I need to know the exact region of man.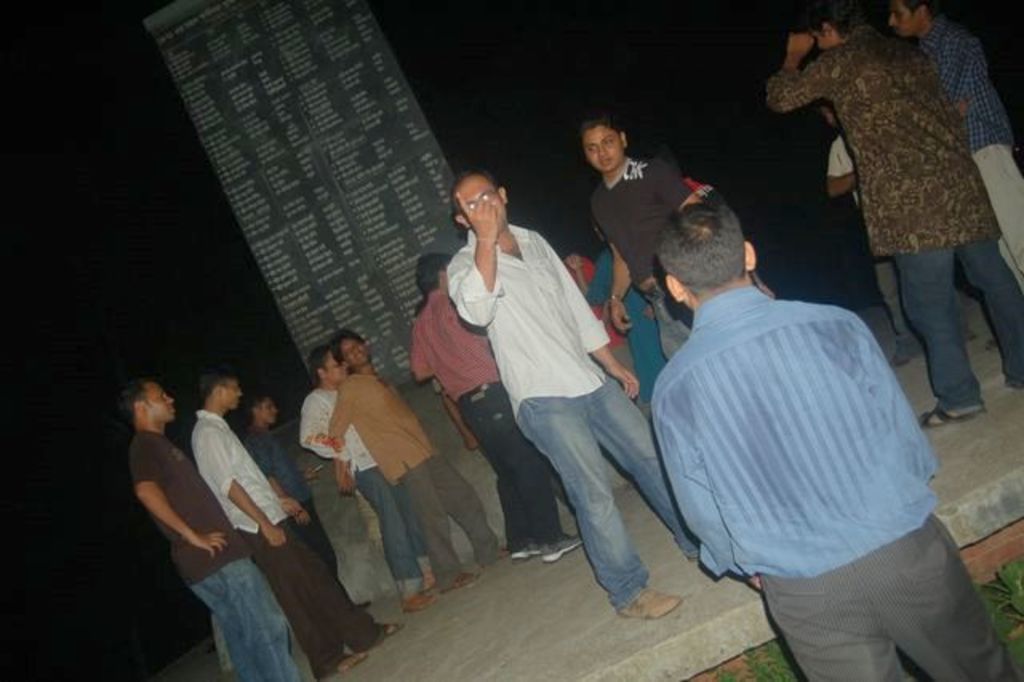
Region: (left=888, top=0, right=1022, bottom=280).
